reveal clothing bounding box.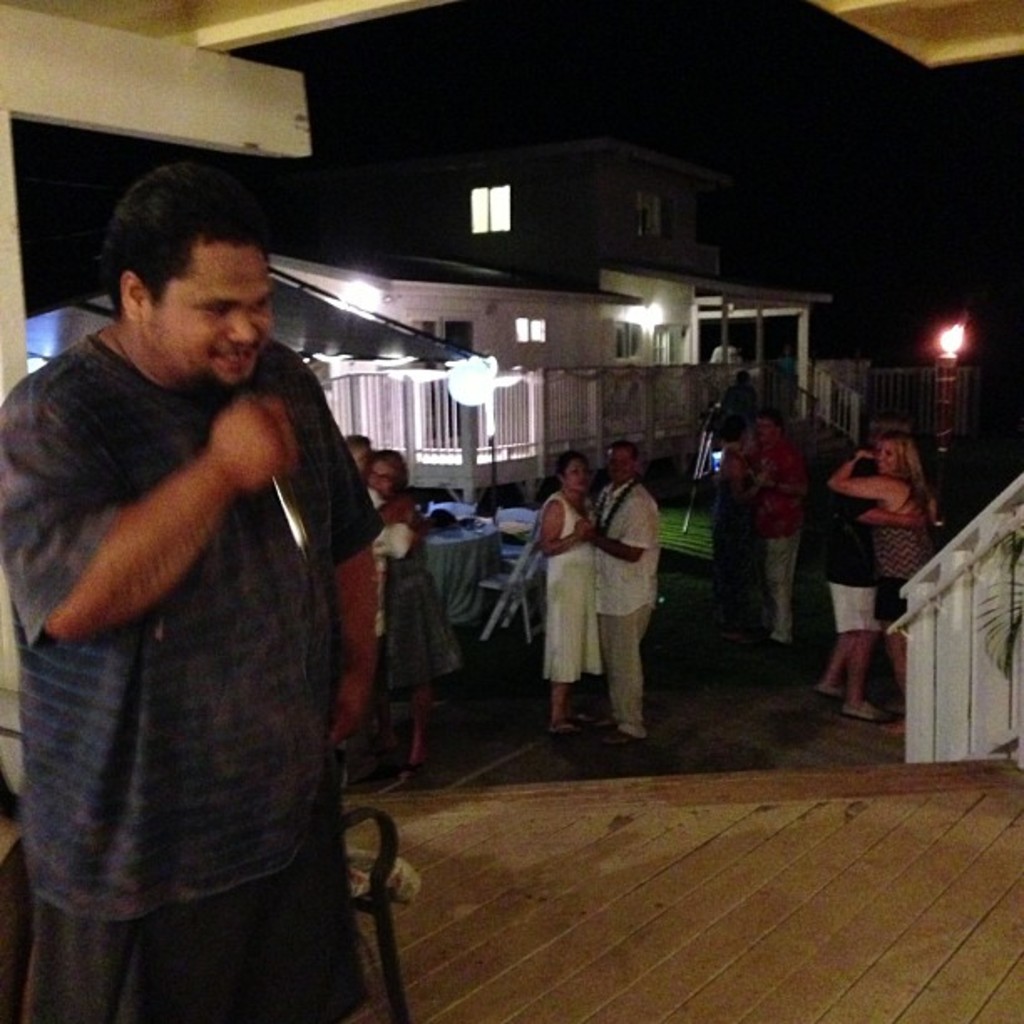
Revealed: left=872, top=482, right=939, bottom=624.
